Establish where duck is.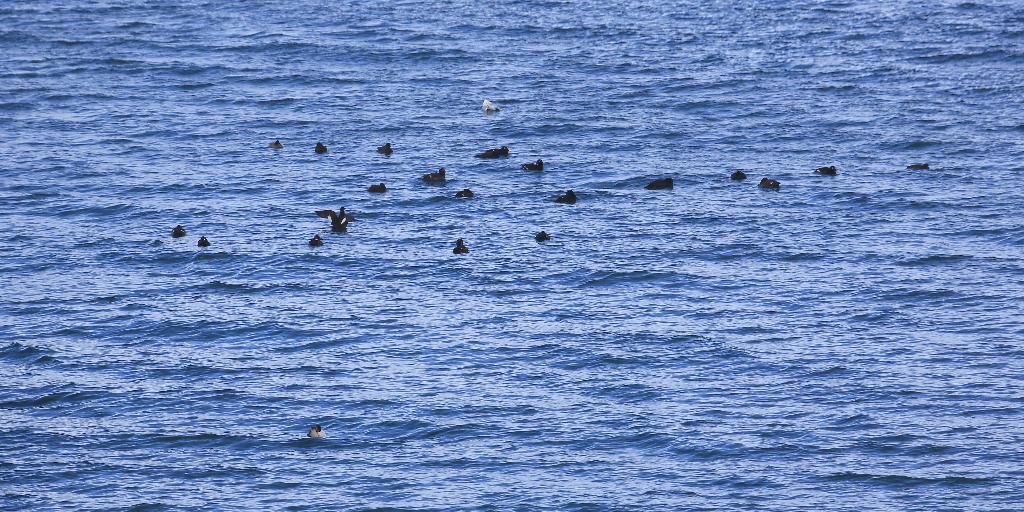
Established at rect(306, 233, 323, 244).
